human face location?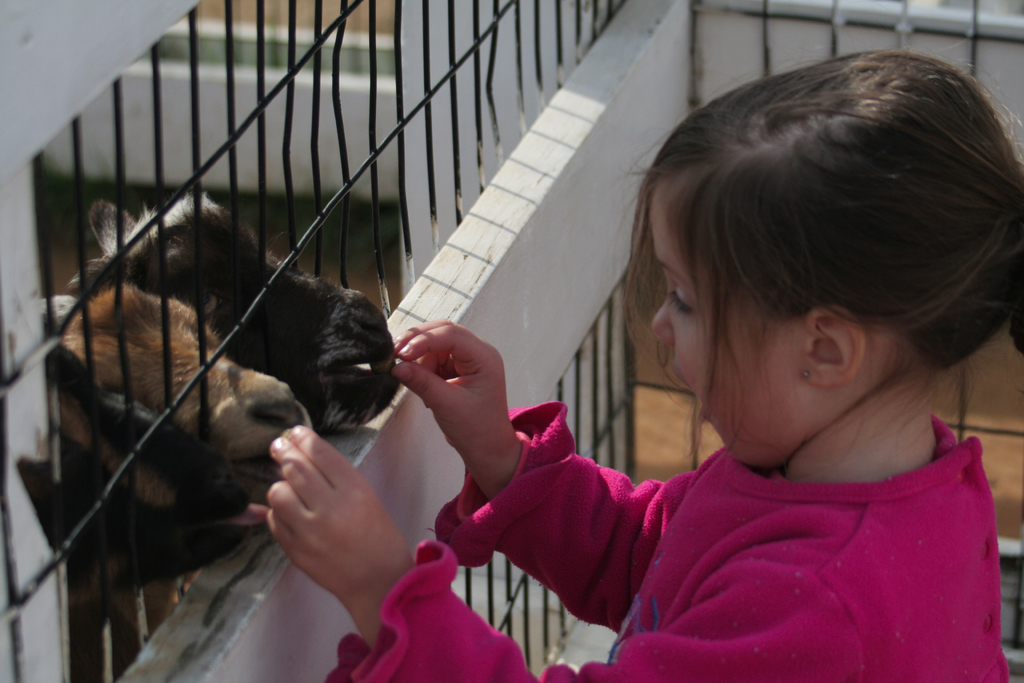
[left=633, top=193, right=788, bottom=466]
